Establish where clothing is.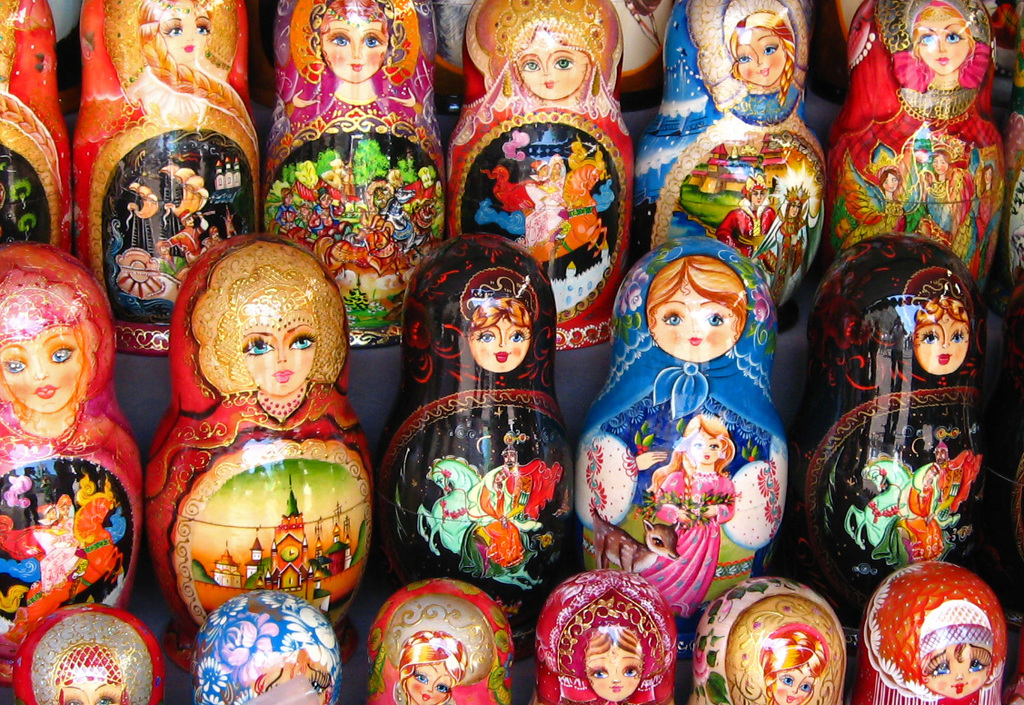
Established at left=65, top=496, right=117, bottom=589.
